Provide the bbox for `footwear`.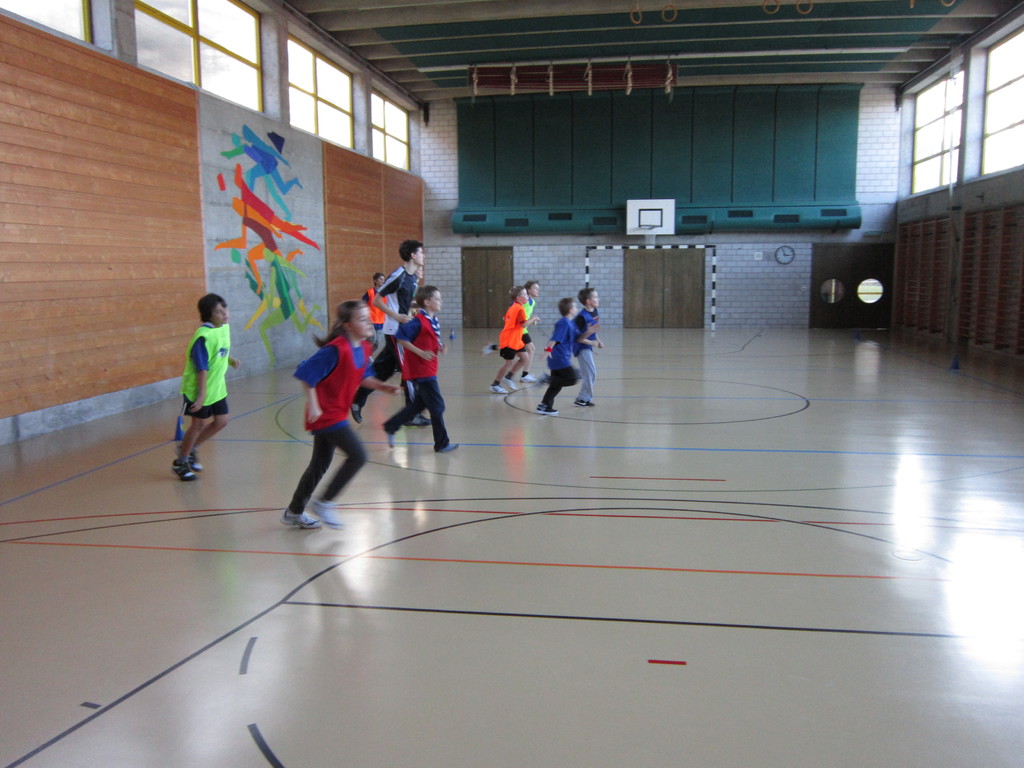
[x1=280, y1=513, x2=323, y2=535].
